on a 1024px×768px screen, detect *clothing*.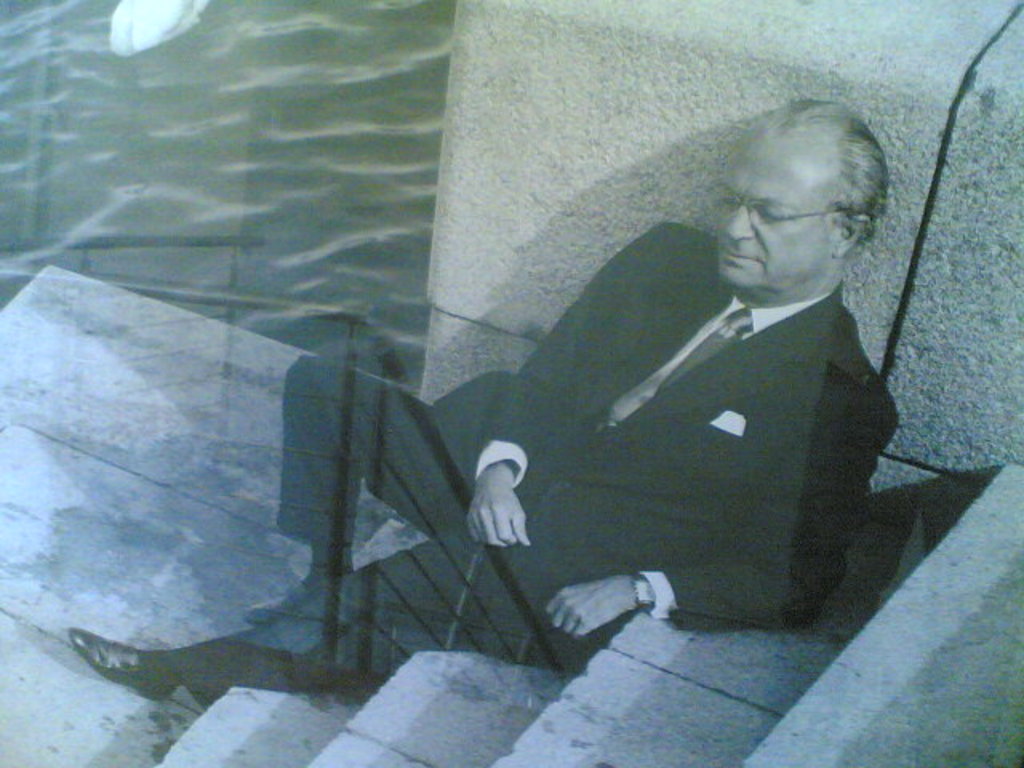
{"x1": 293, "y1": 93, "x2": 877, "y2": 694}.
